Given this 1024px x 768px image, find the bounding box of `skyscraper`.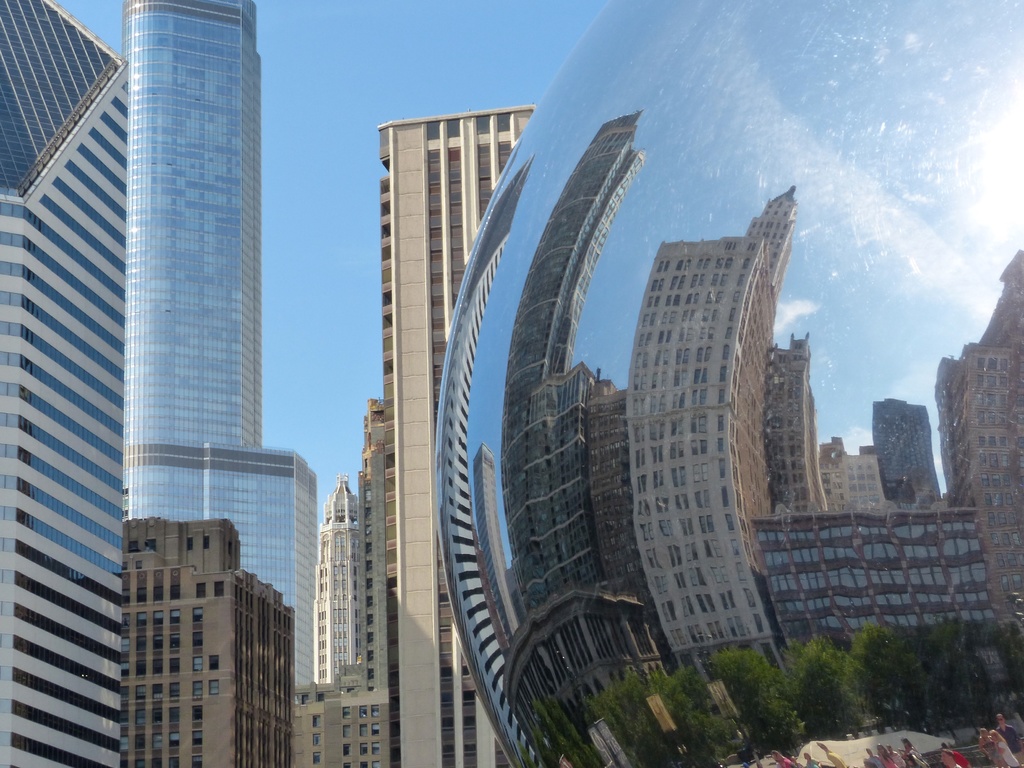
Rect(0, 0, 130, 767).
